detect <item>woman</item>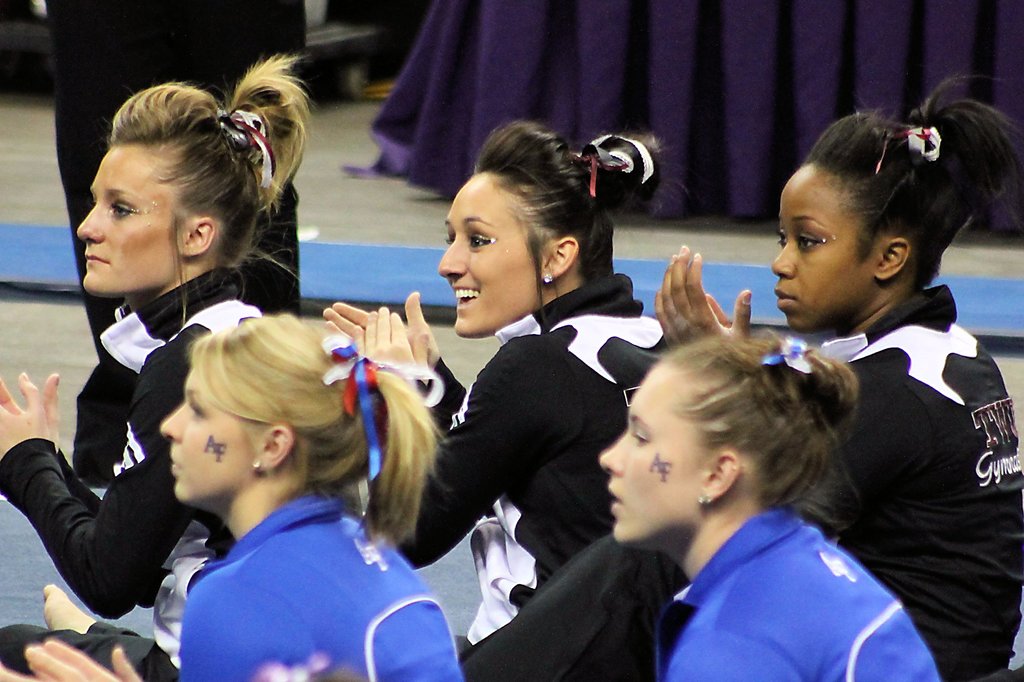
0, 53, 315, 681
